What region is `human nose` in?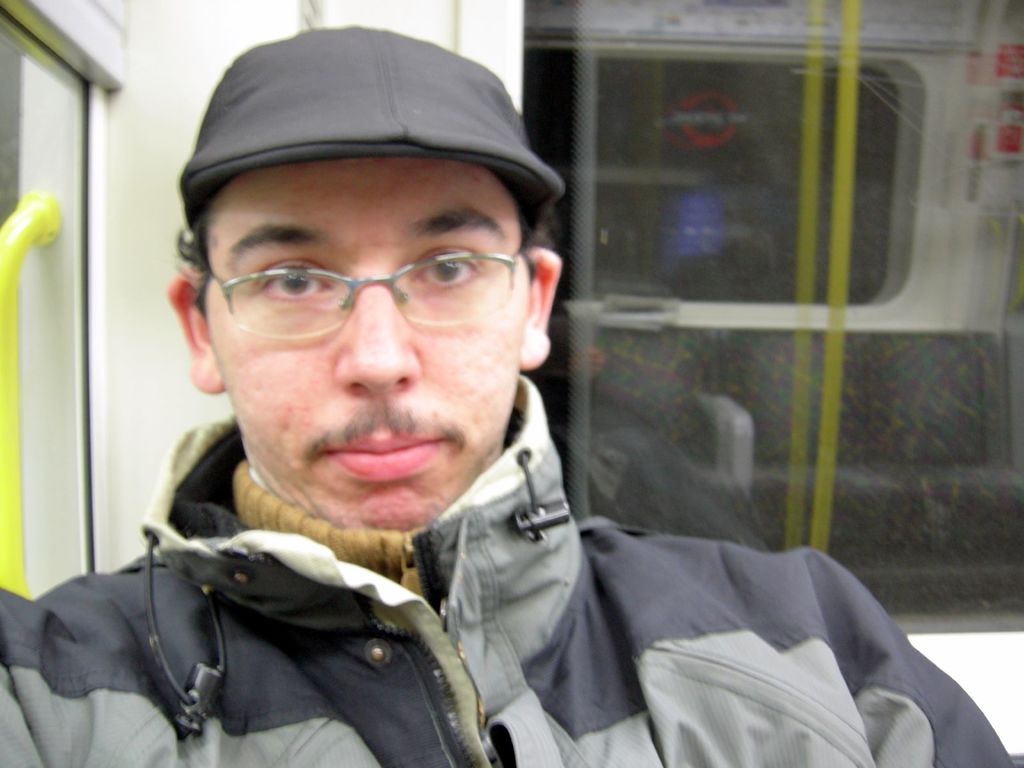
(333, 286, 417, 397).
